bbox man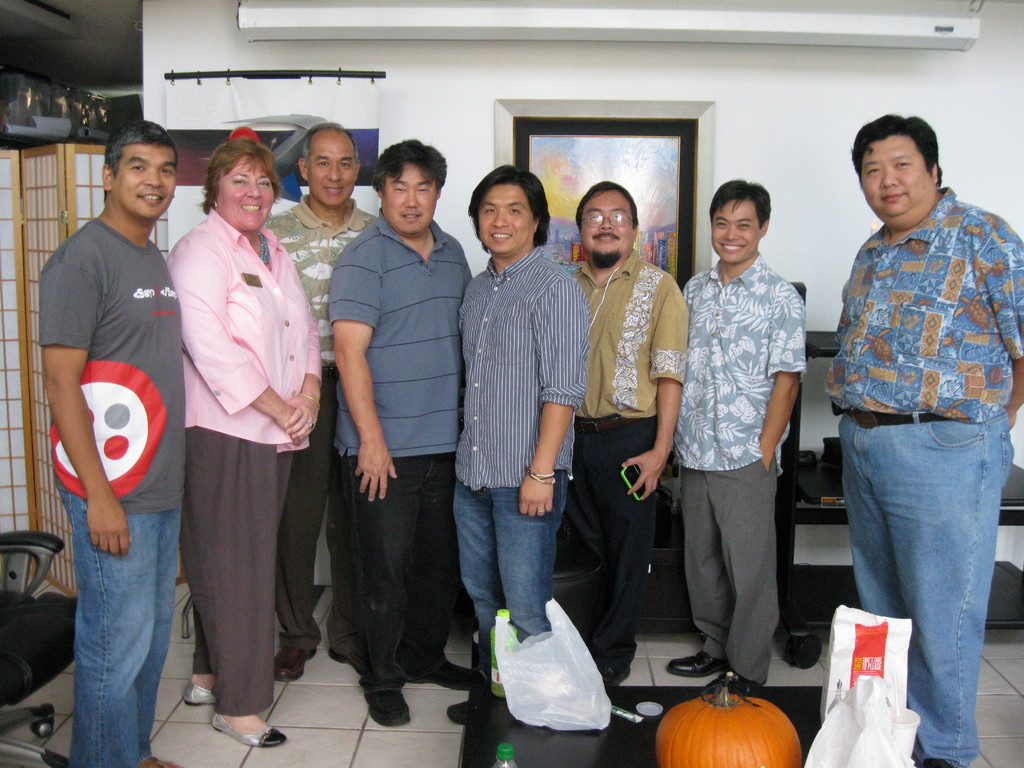
box=[28, 104, 200, 739]
